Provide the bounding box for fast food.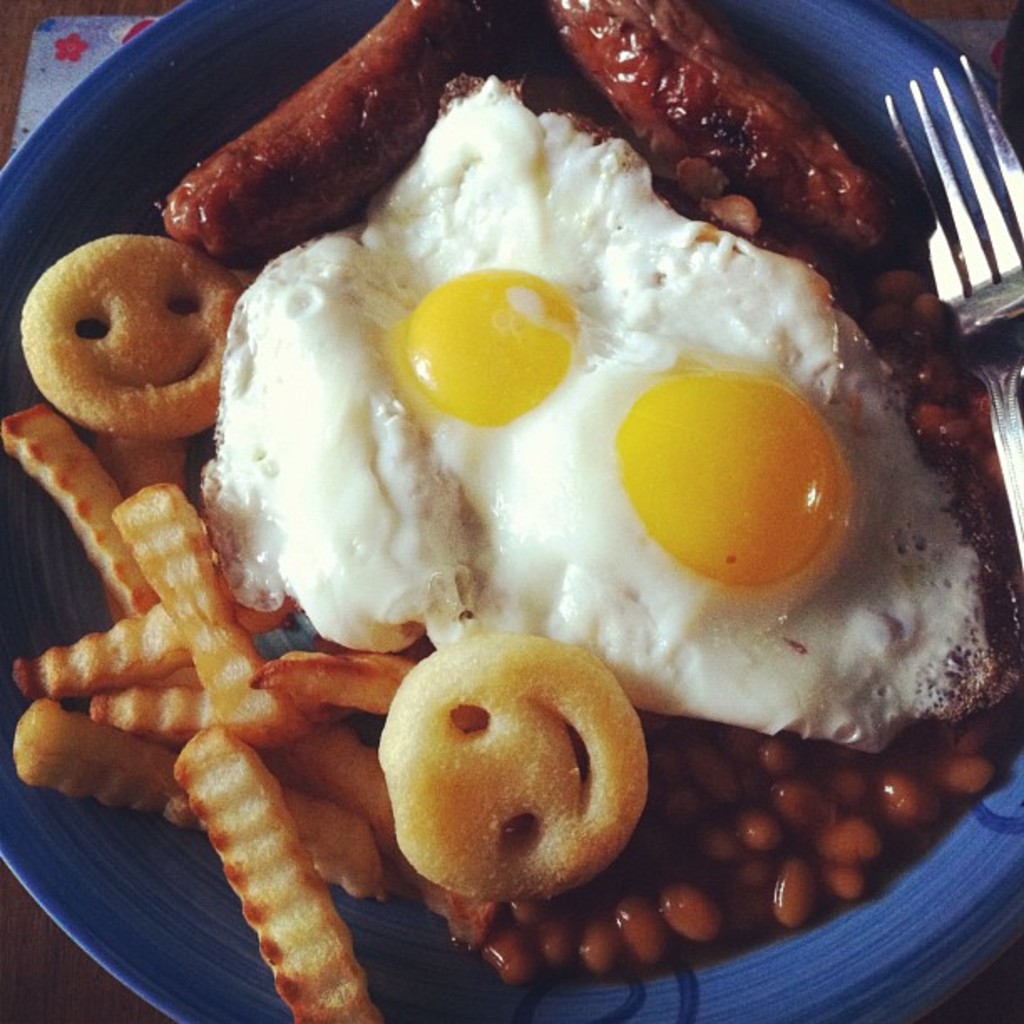
l=0, t=0, r=1022, b=1022.
